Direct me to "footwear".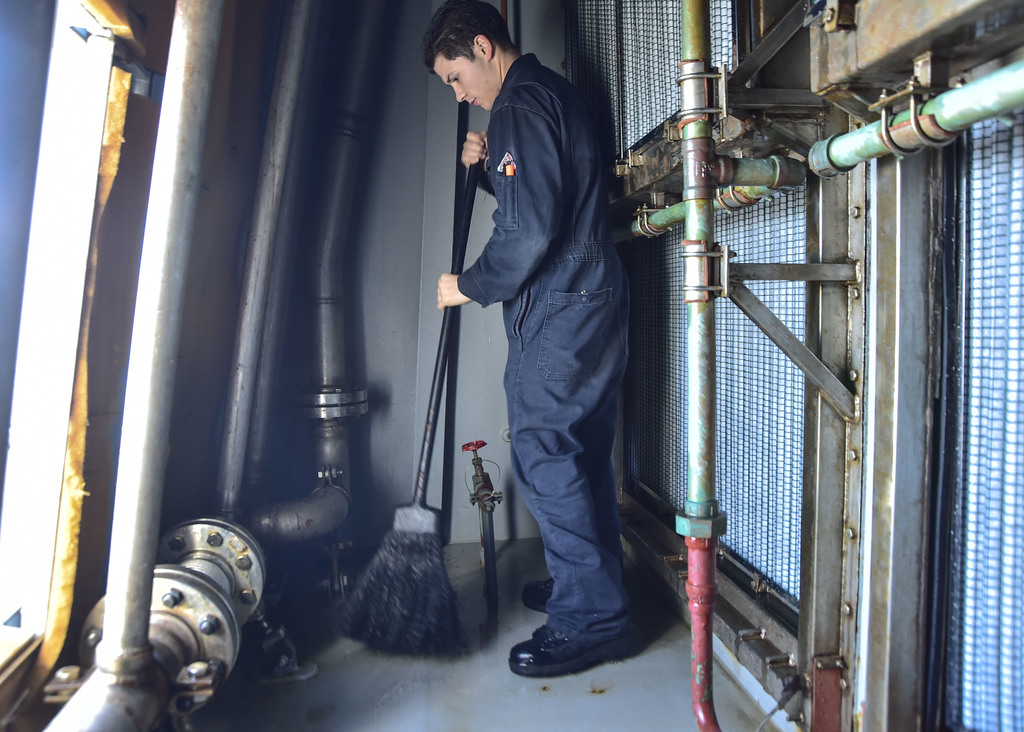
Direction: BBox(515, 610, 644, 689).
